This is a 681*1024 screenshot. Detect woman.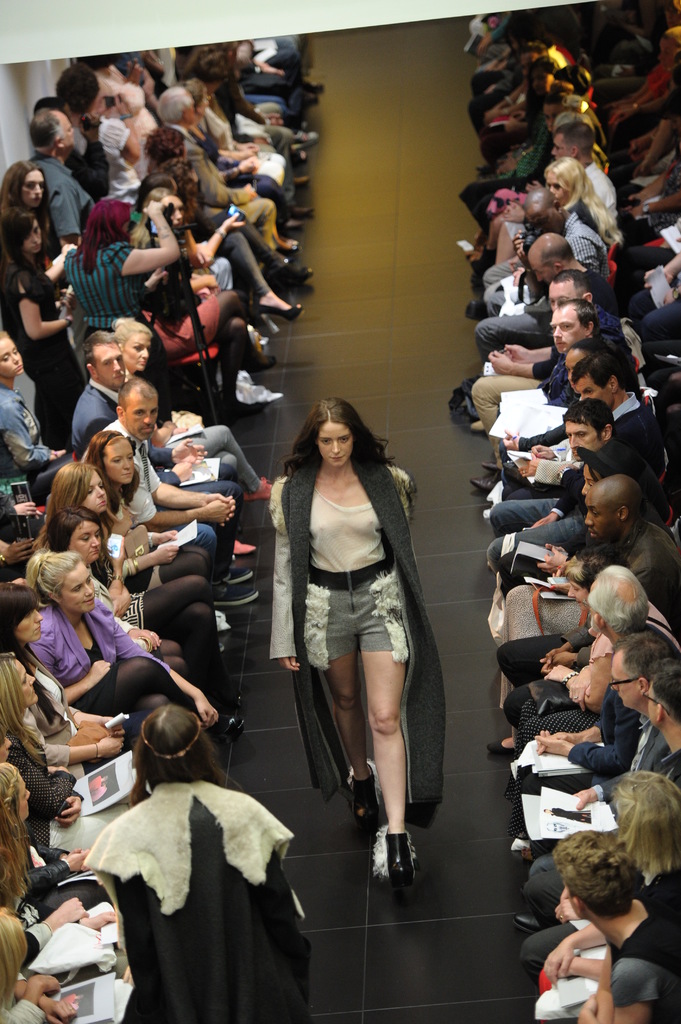
(23, 548, 228, 742).
